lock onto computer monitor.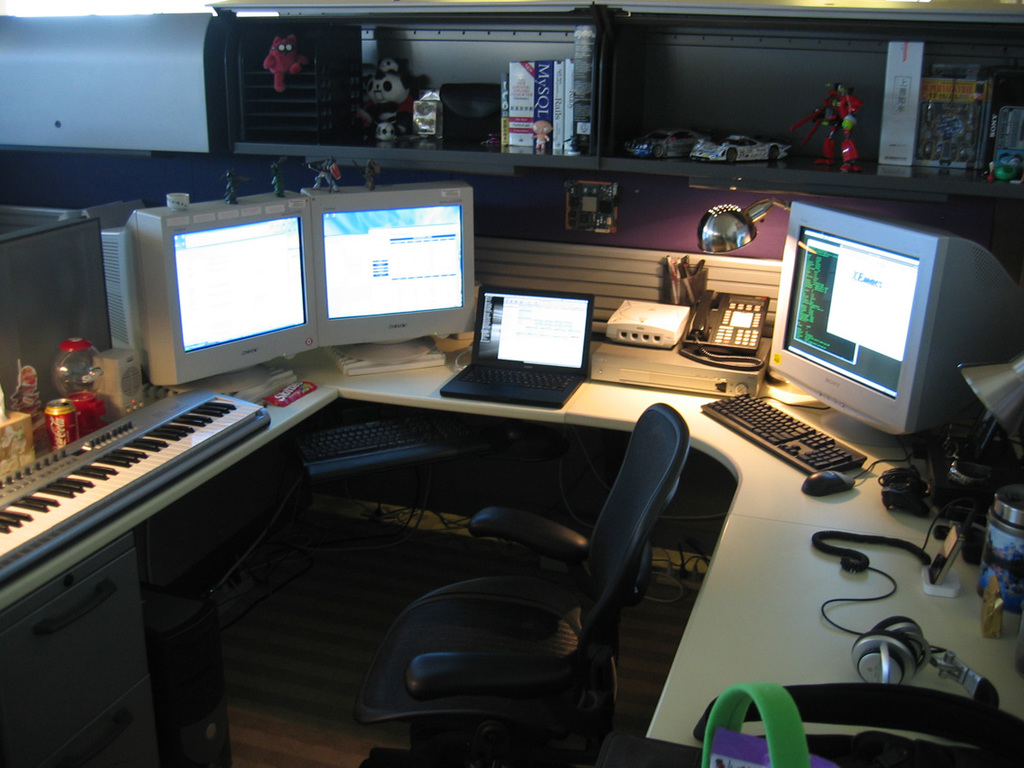
Locked: 781 197 1023 447.
